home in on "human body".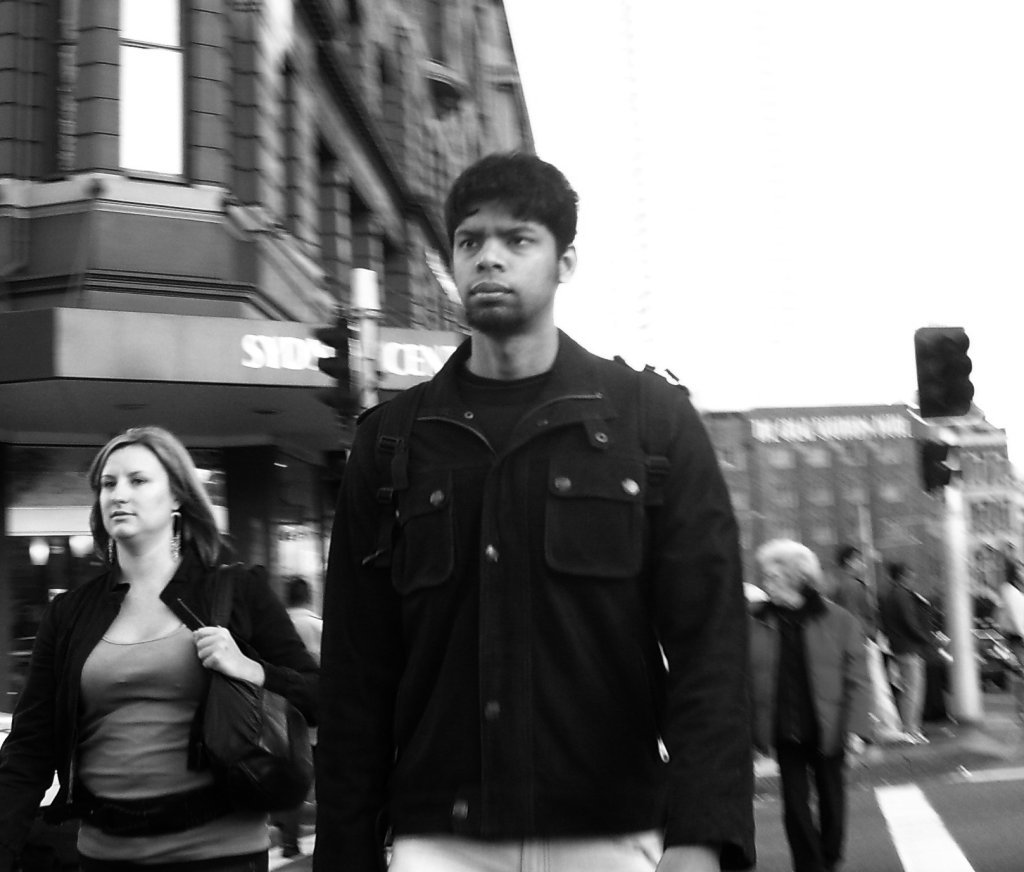
Homed in at rect(837, 578, 904, 745).
